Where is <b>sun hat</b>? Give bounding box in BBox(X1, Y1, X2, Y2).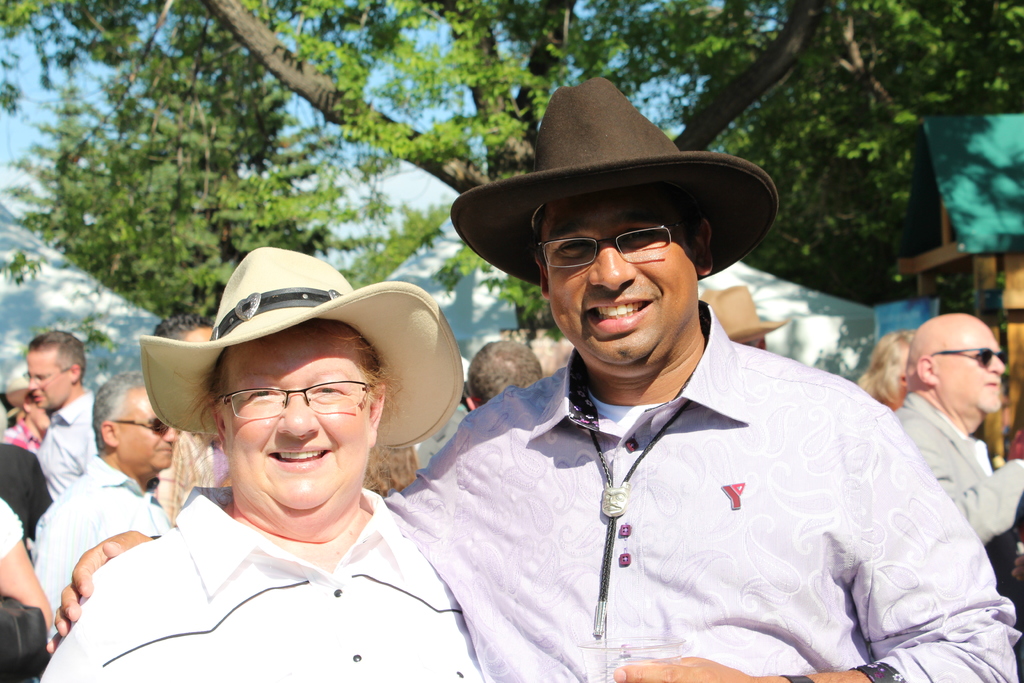
BBox(138, 243, 468, 469).
